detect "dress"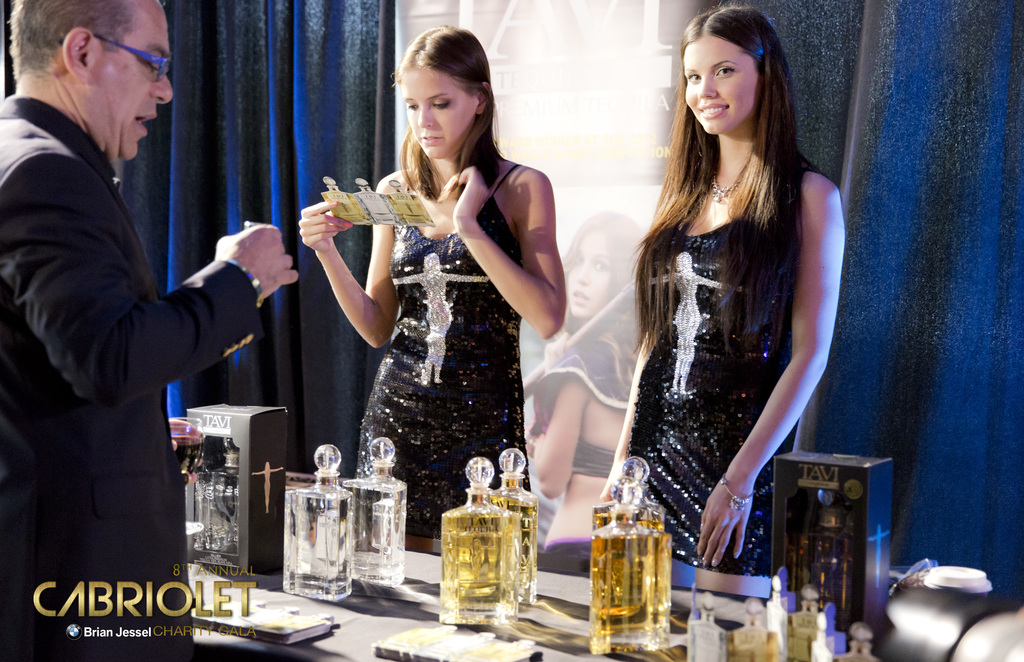
356 164 530 540
